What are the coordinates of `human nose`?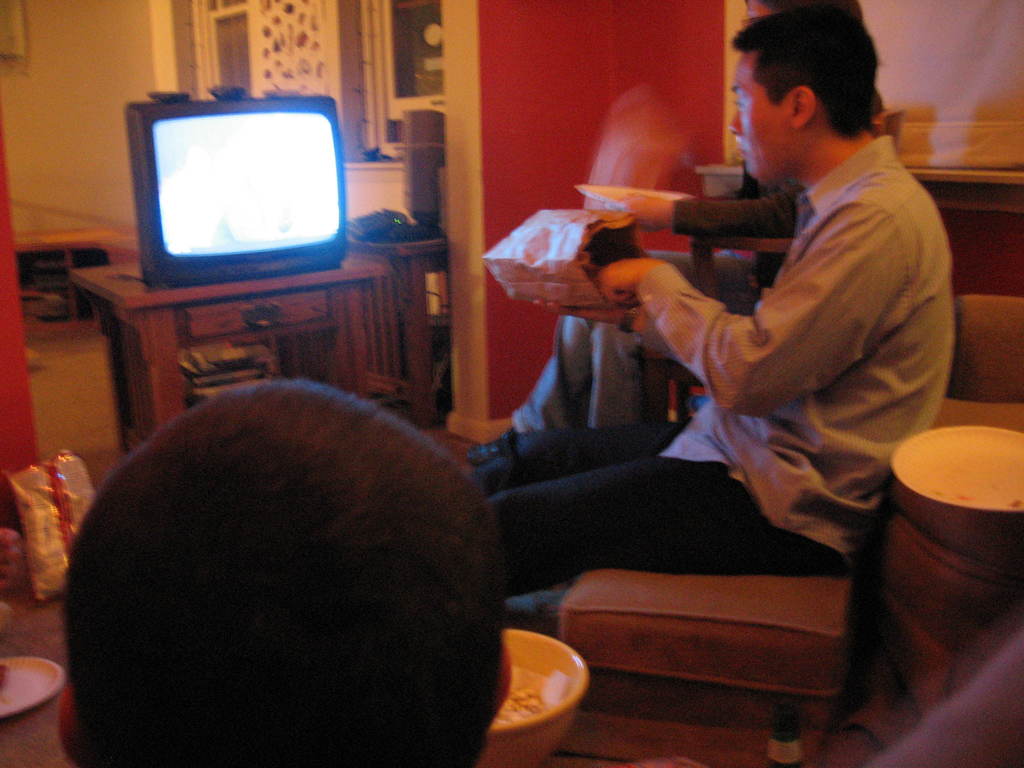
<bbox>731, 108, 743, 132</bbox>.
